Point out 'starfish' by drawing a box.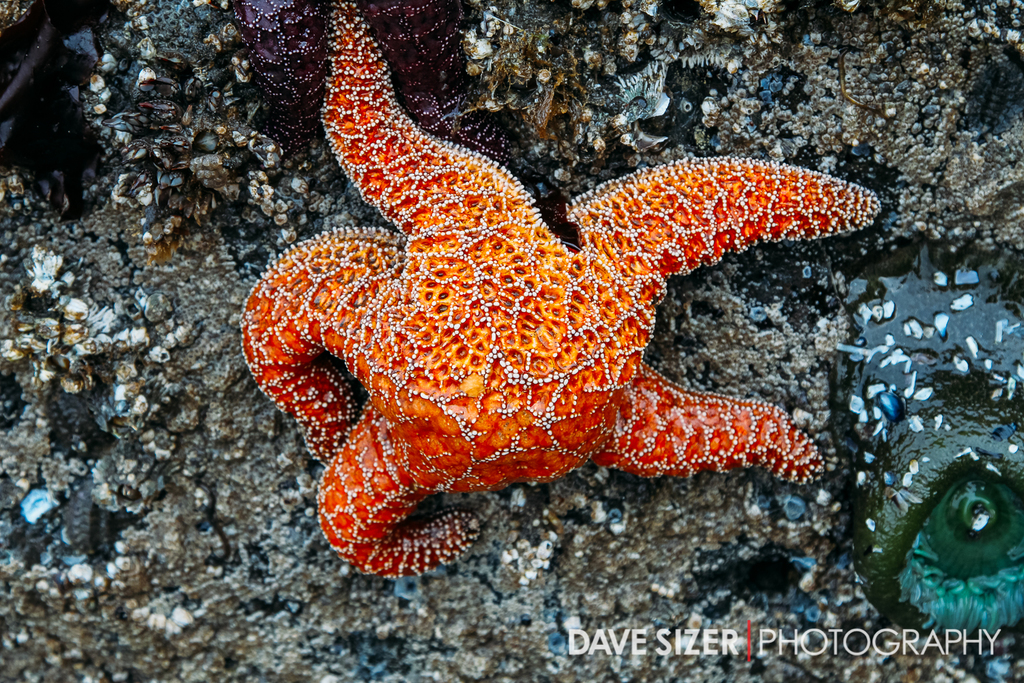
[237,1,523,171].
